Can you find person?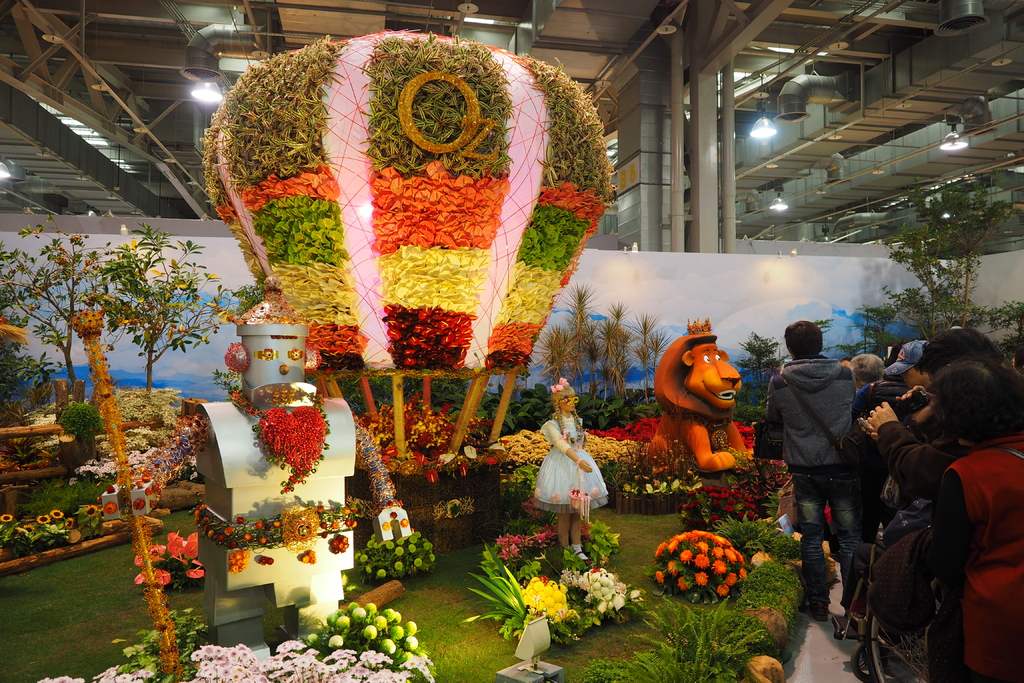
Yes, bounding box: 531/381/610/568.
